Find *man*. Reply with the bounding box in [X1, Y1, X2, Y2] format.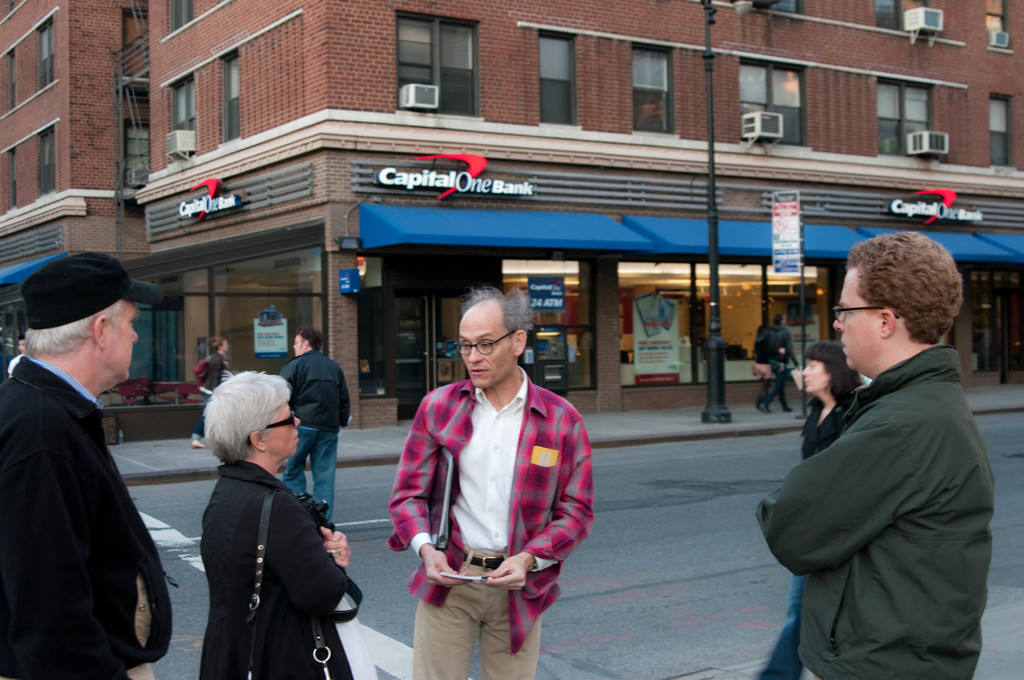
[0, 248, 179, 679].
